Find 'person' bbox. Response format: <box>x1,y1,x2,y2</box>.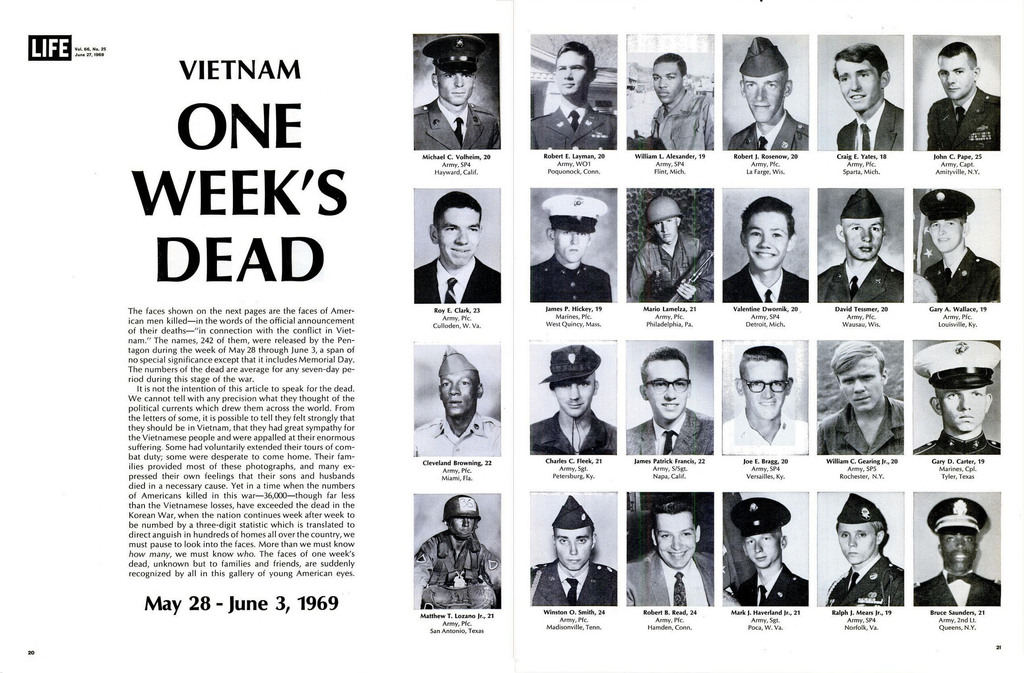
<box>536,494,617,610</box>.
